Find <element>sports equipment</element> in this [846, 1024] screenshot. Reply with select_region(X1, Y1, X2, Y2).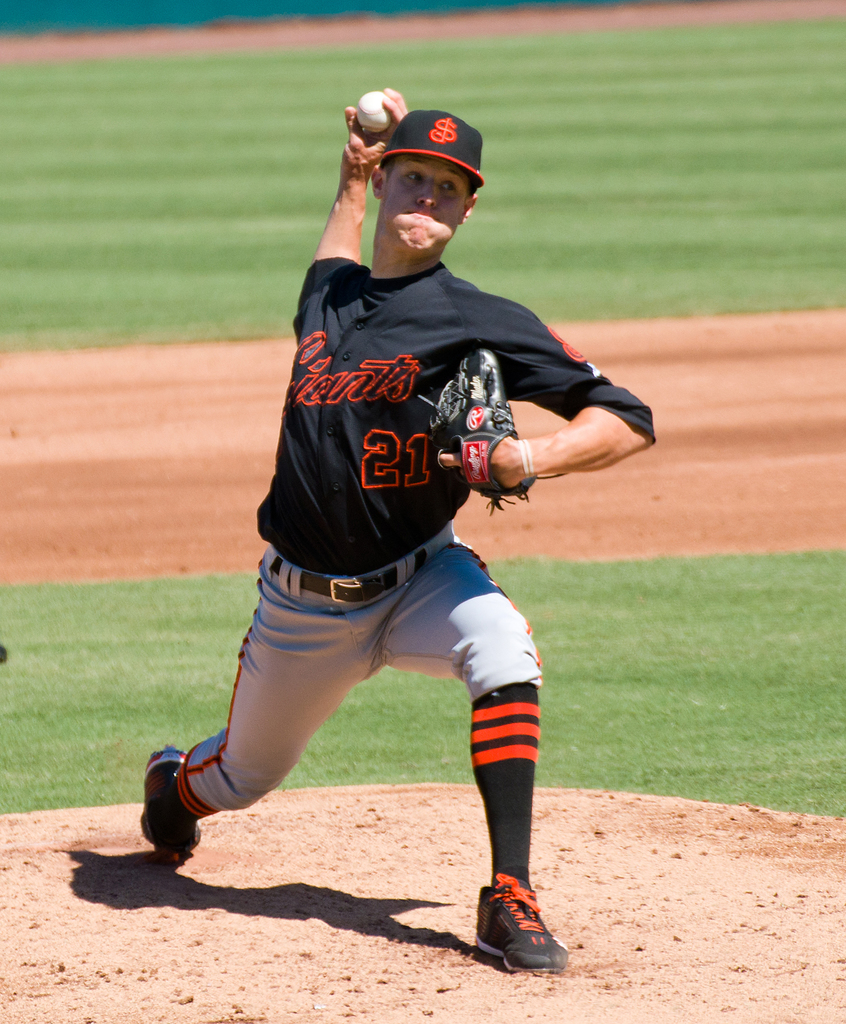
select_region(427, 350, 532, 516).
